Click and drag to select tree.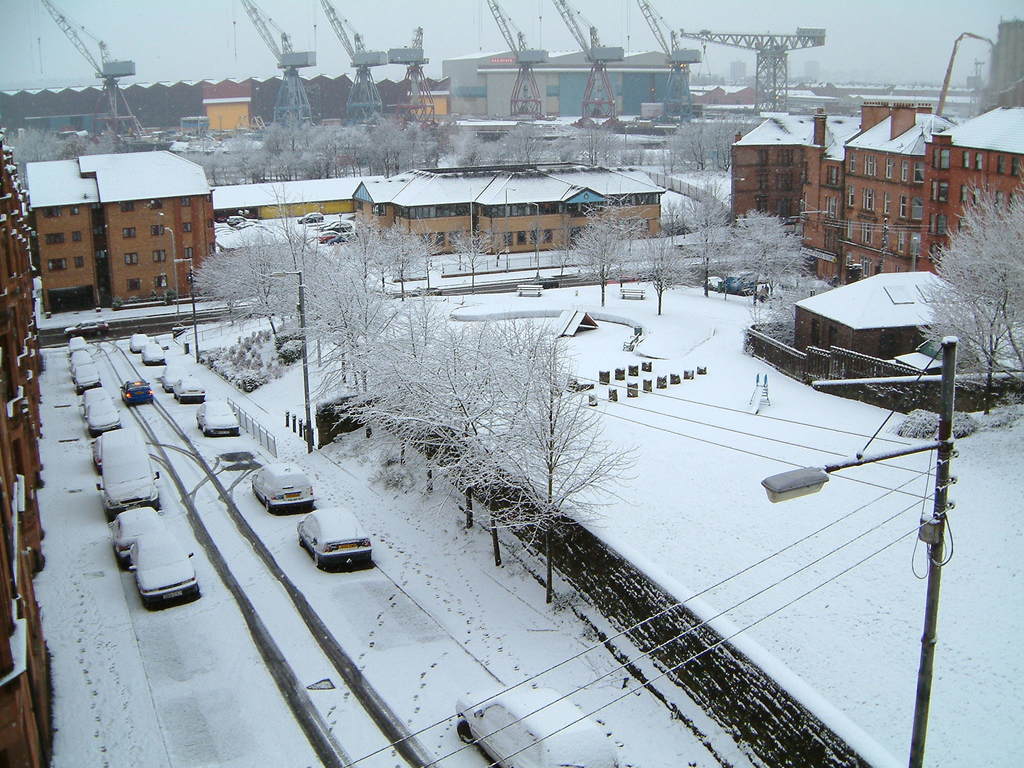
Selection: 657 114 769 182.
